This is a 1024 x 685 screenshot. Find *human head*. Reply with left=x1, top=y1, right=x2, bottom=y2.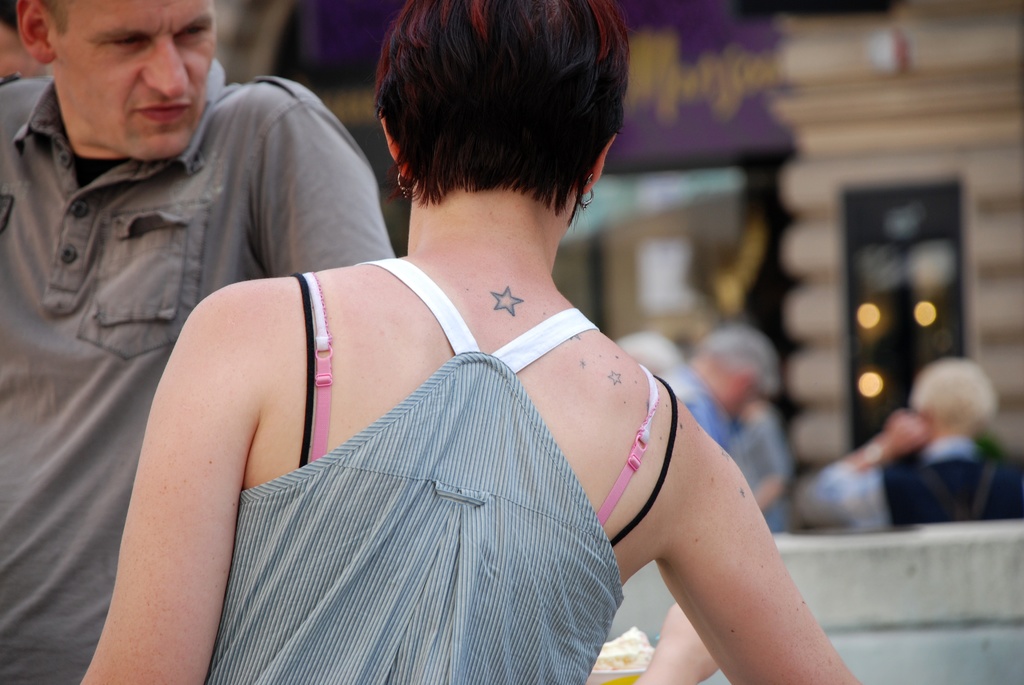
left=371, top=0, right=639, bottom=279.
